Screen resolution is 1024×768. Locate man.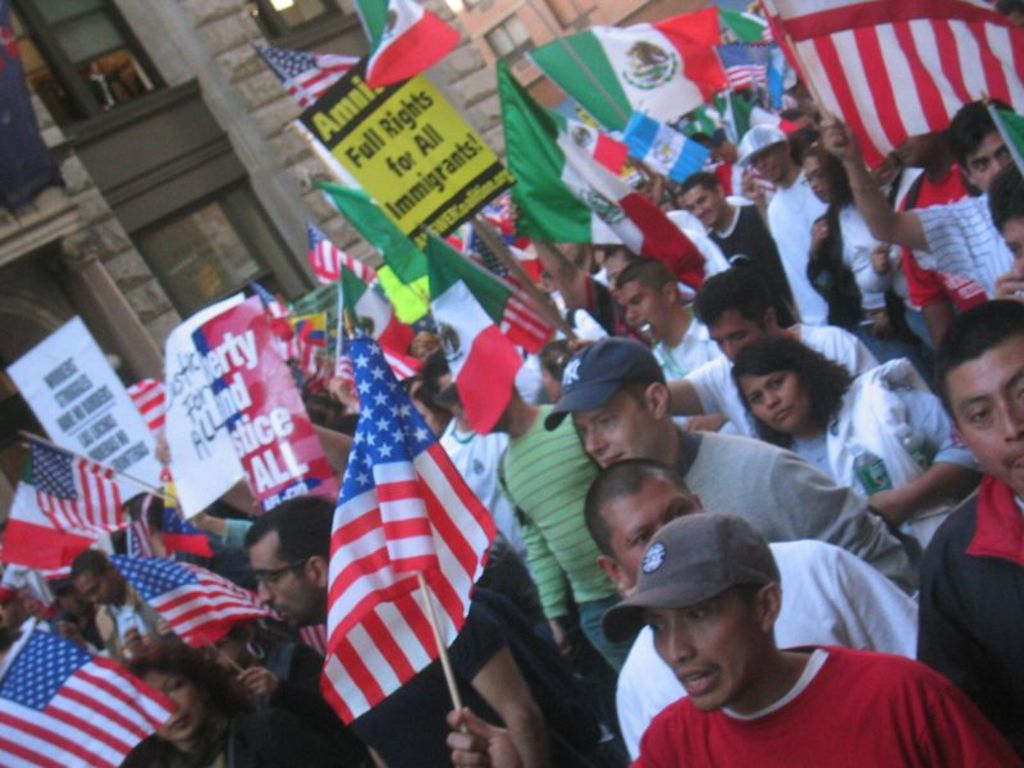
x1=67 y1=549 x2=292 y2=704.
